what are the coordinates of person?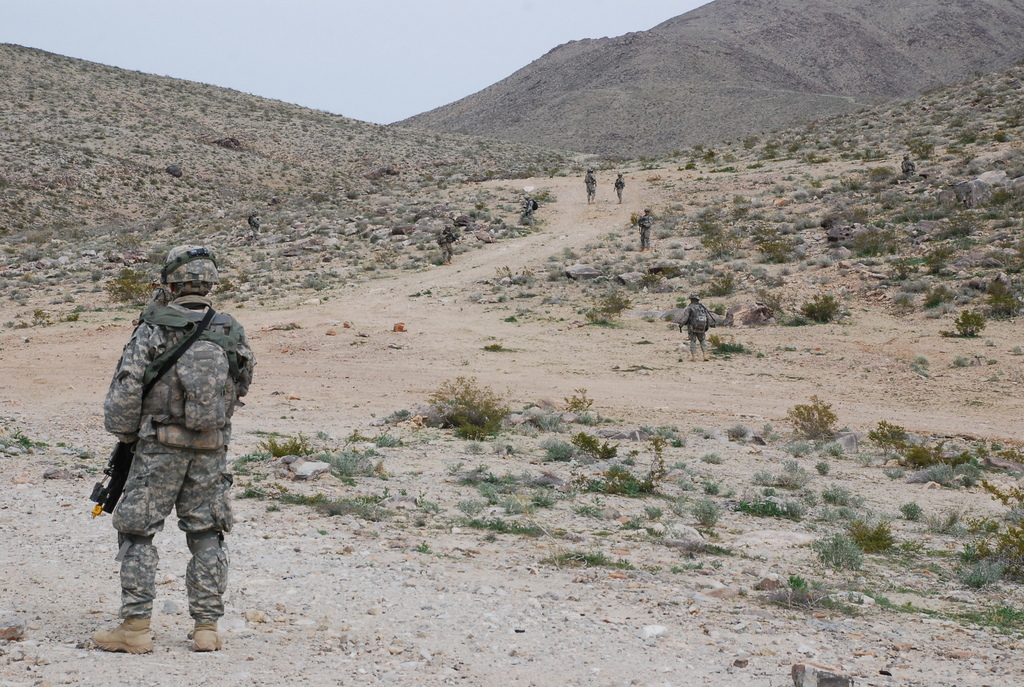
rect(90, 239, 259, 660).
